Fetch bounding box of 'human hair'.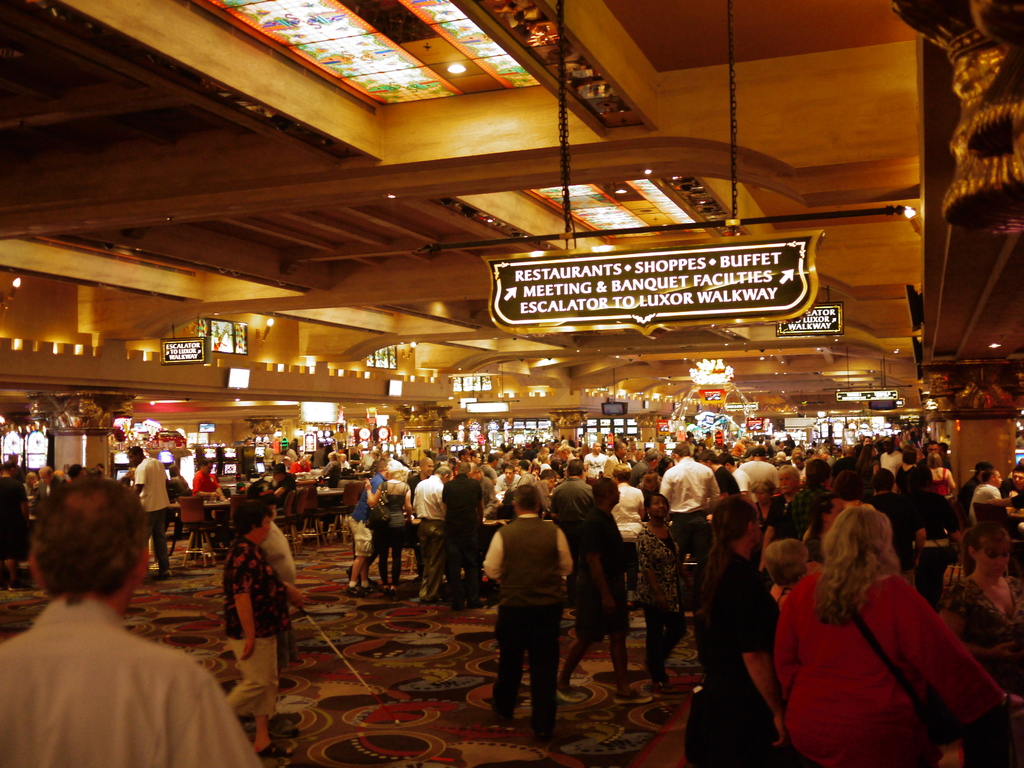
Bbox: (left=697, top=498, right=755, bottom=622).
